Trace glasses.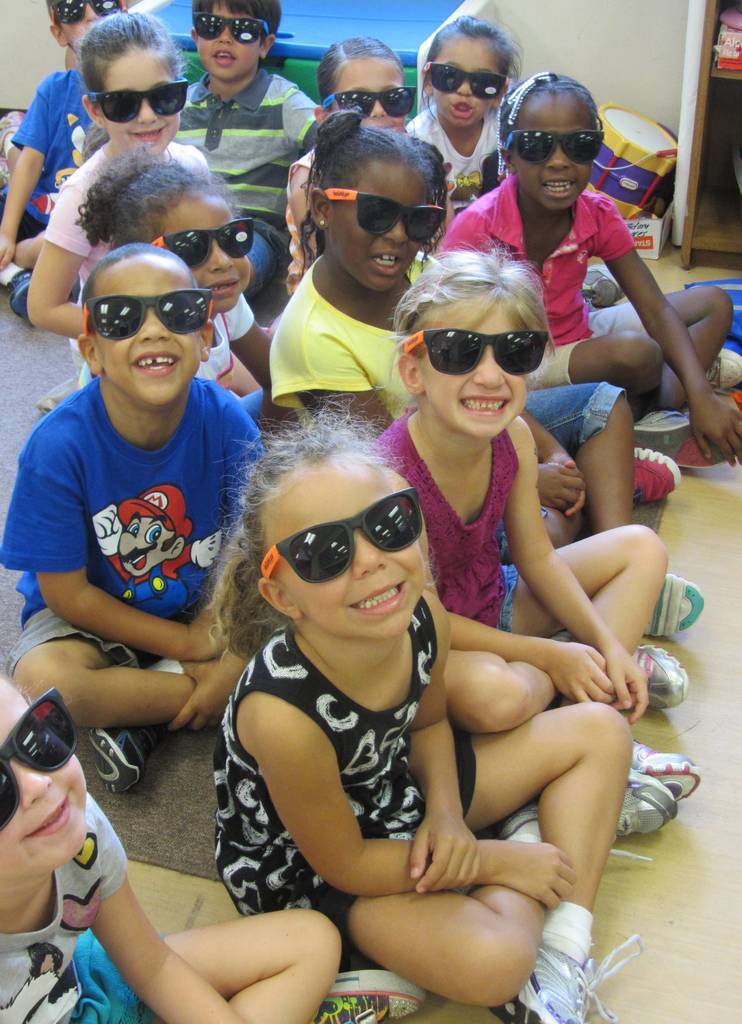
Traced to {"x1": 193, "y1": 8, "x2": 273, "y2": 46}.
